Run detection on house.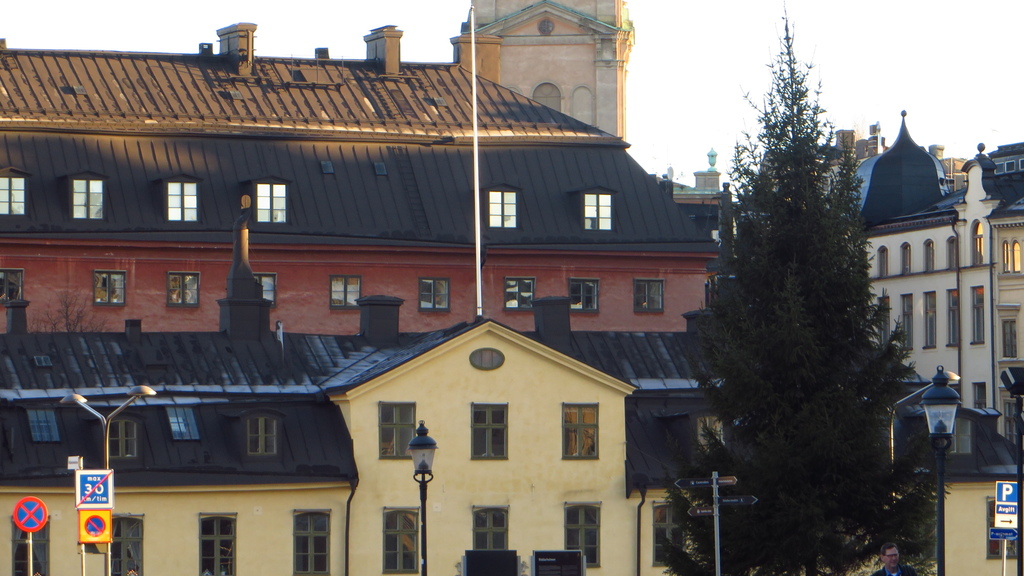
Result: rect(0, 291, 1023, 575).
